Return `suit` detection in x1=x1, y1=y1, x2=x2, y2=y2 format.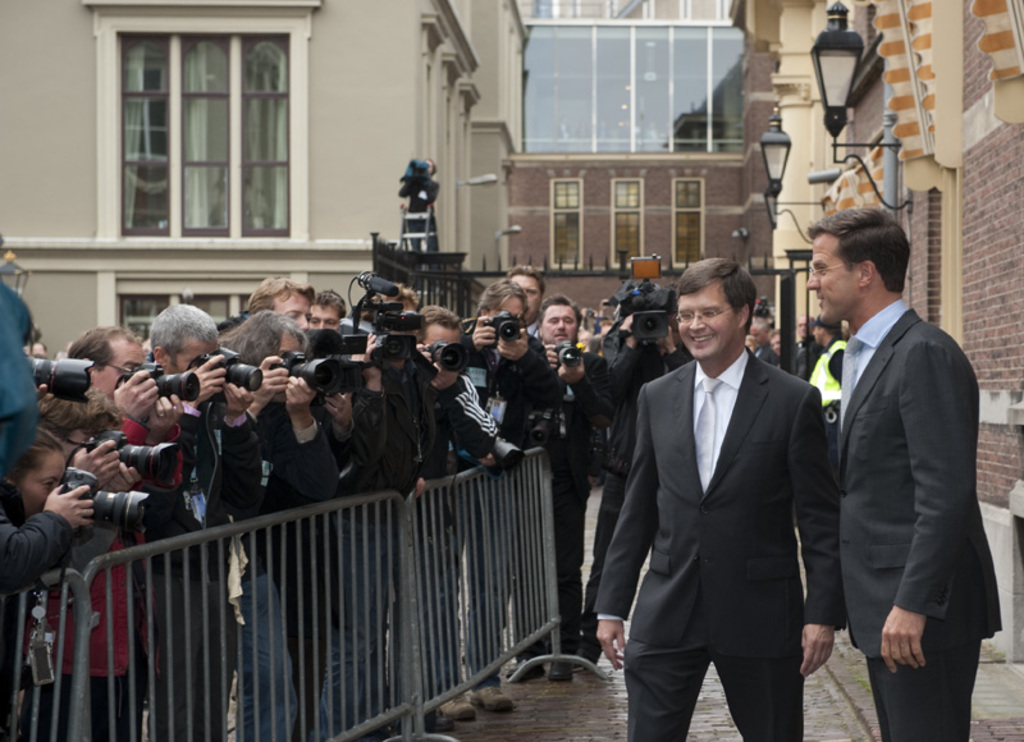
x1=581, y1=319, x2=666, y2=610.
